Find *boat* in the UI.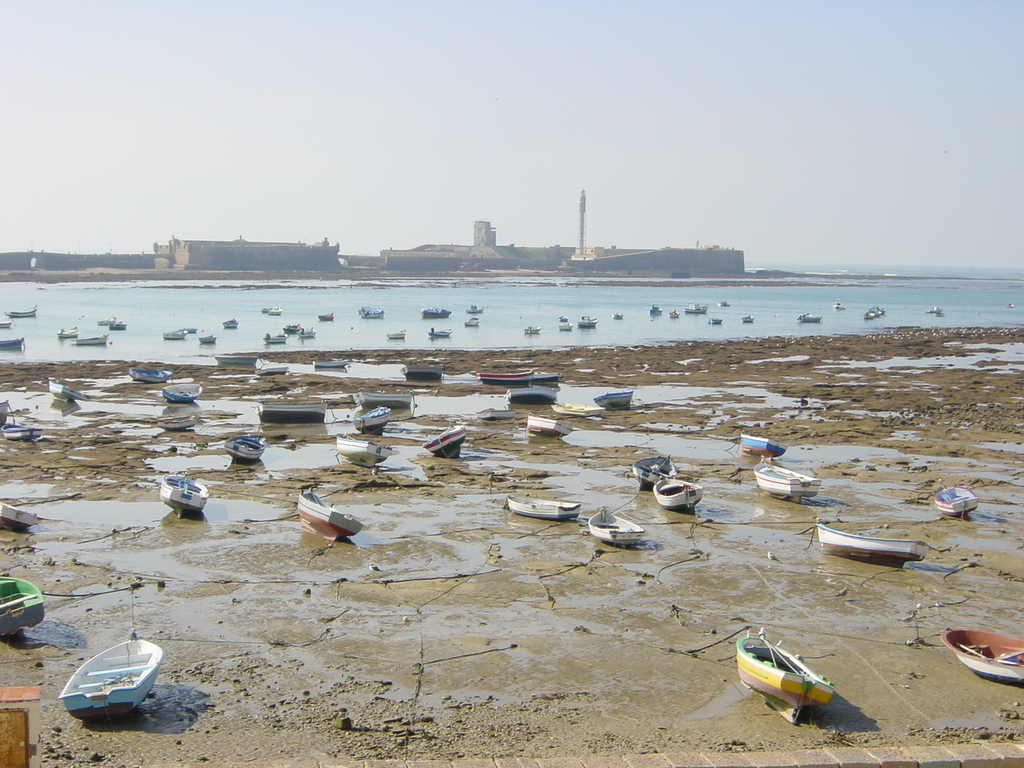
UI element at x1=1007 y1=301 x2=1014 y2=312.
